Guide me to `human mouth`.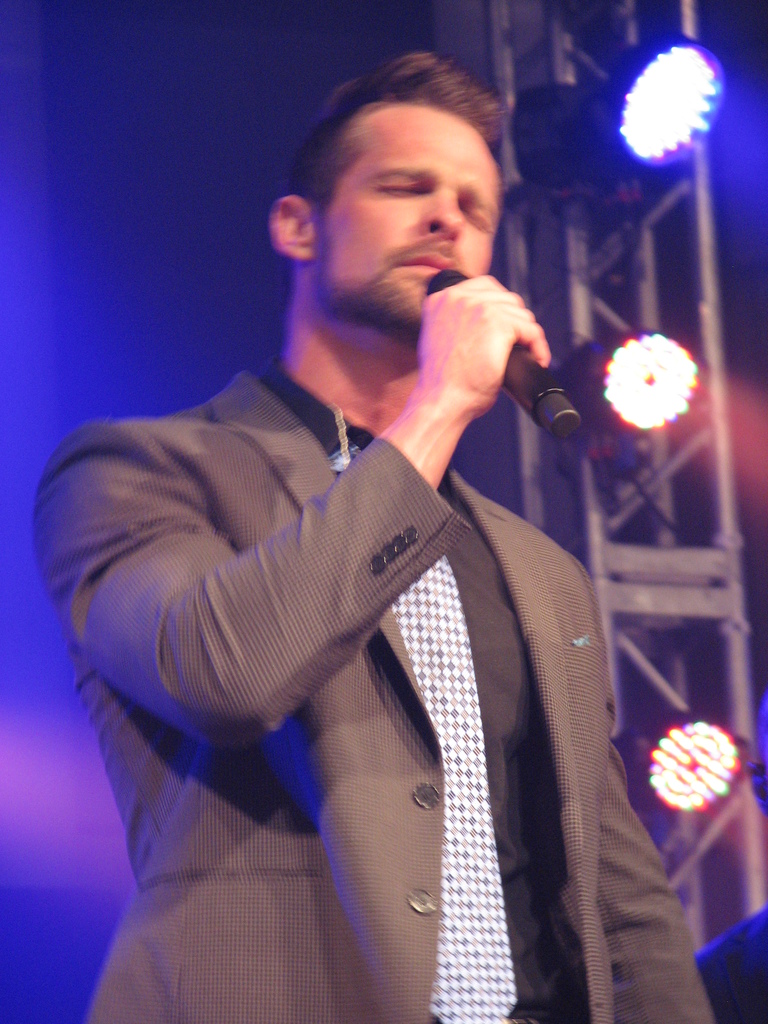
Guidance: crop(396, 249, 460, 277).
